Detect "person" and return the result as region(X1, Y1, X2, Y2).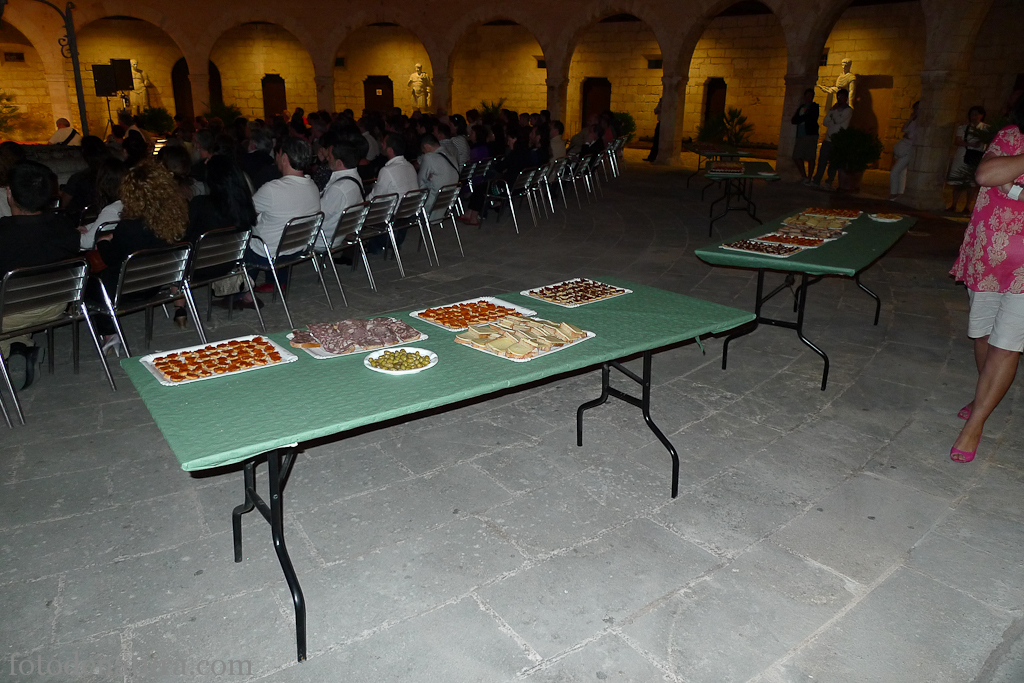
region(48, 118, 85, 148).
